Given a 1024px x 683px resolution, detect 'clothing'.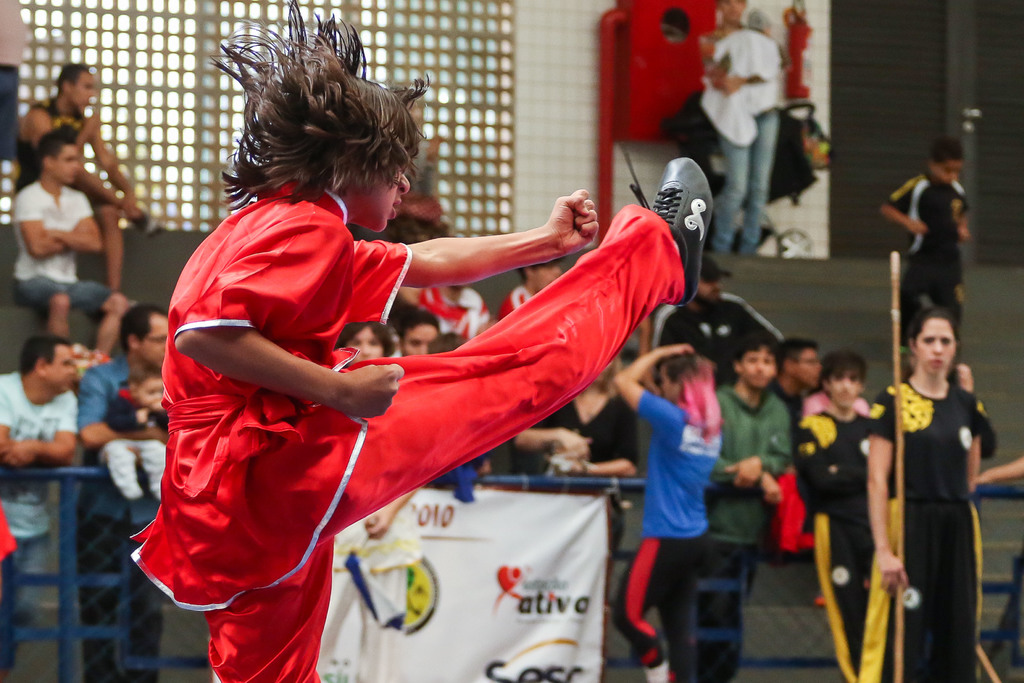
(696,31,783,249).
